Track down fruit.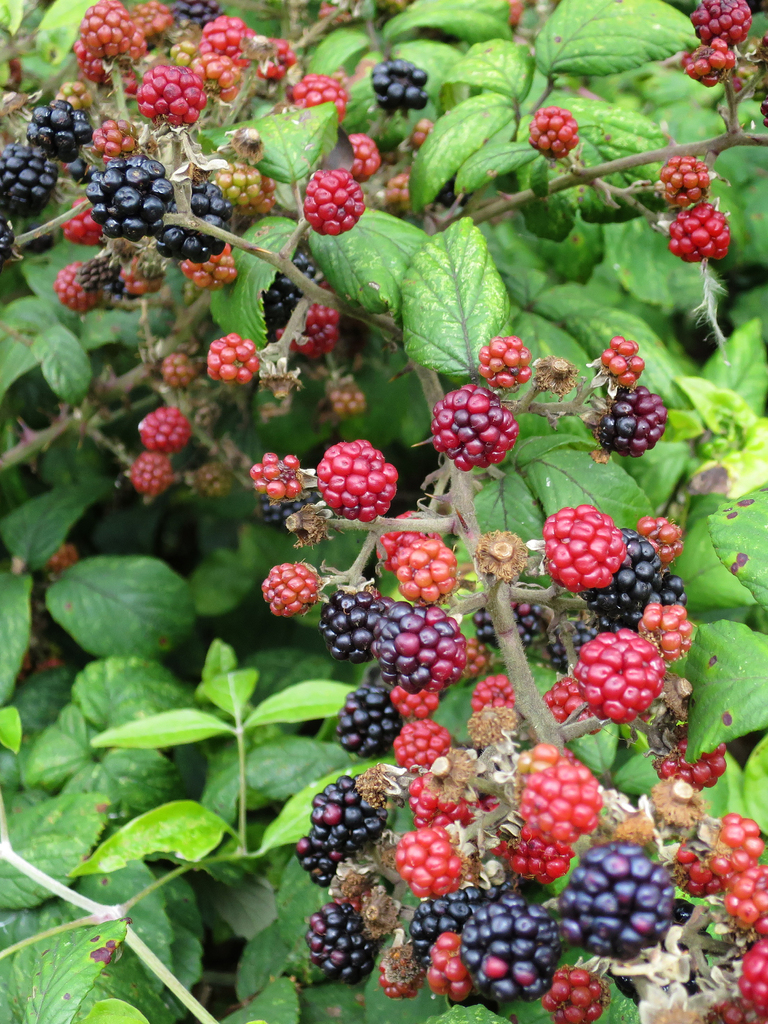
Tracked to 522, 102, 576, 158.
